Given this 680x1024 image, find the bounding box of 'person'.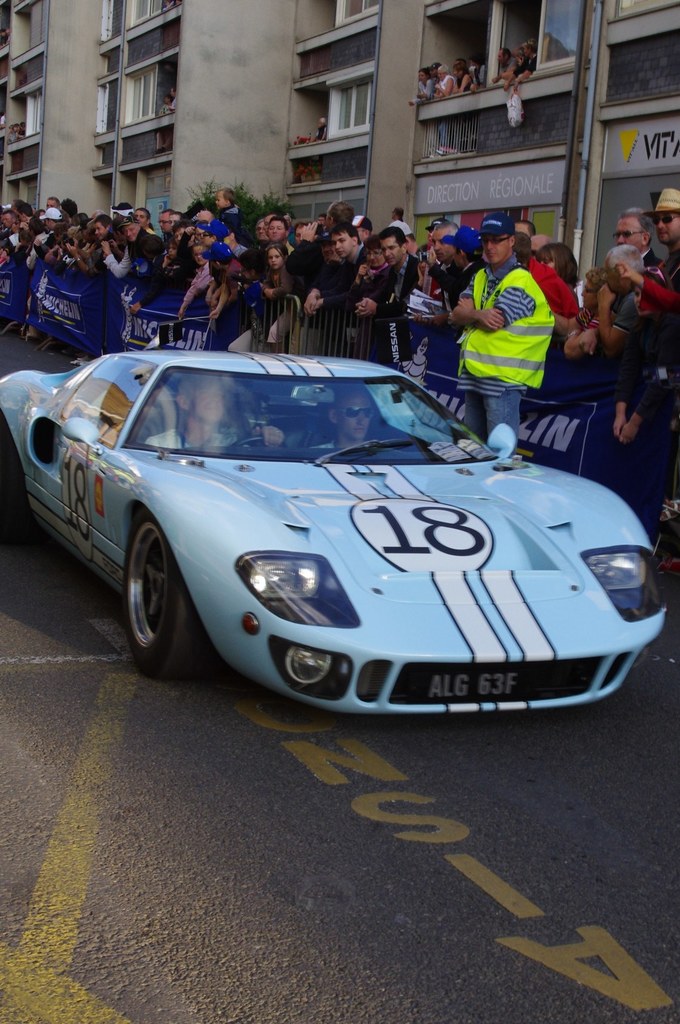
(left=457, top=218, right=569, bottom=438).
